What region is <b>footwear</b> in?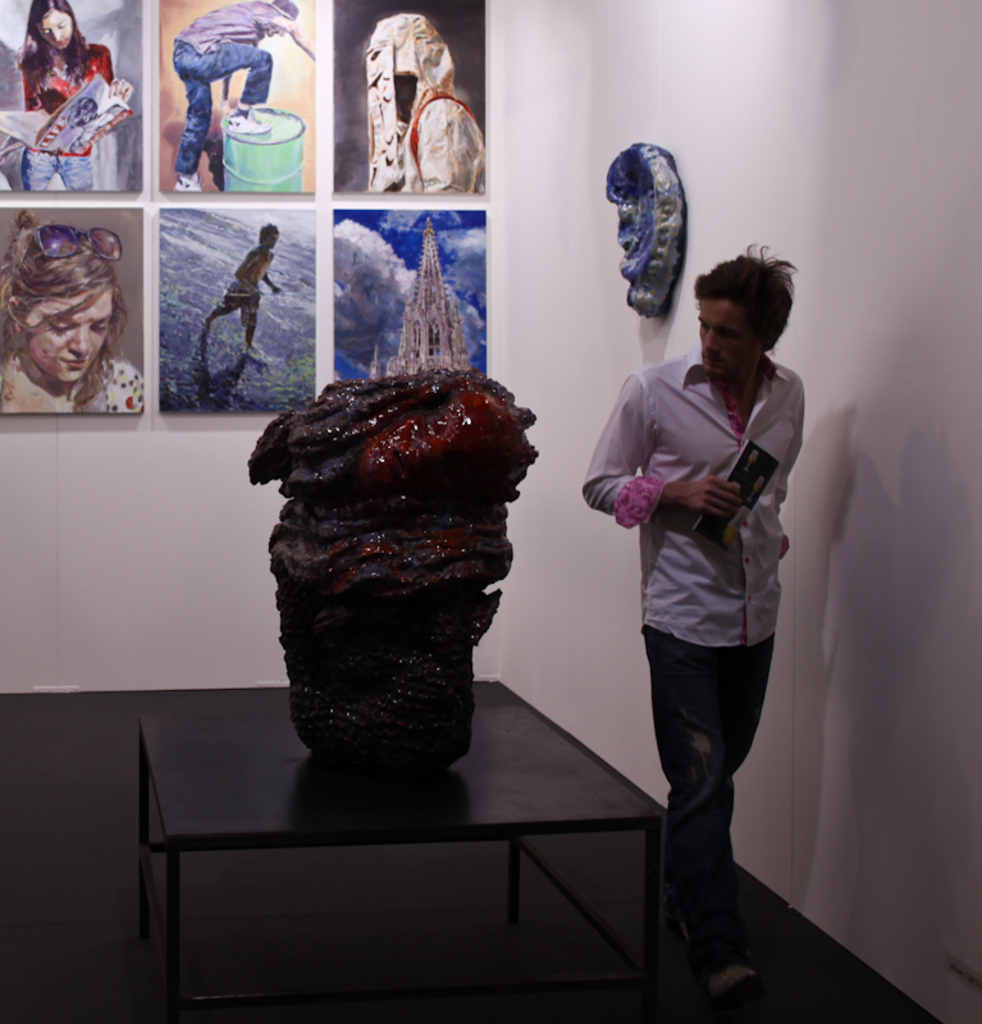
229,115,271,128.
